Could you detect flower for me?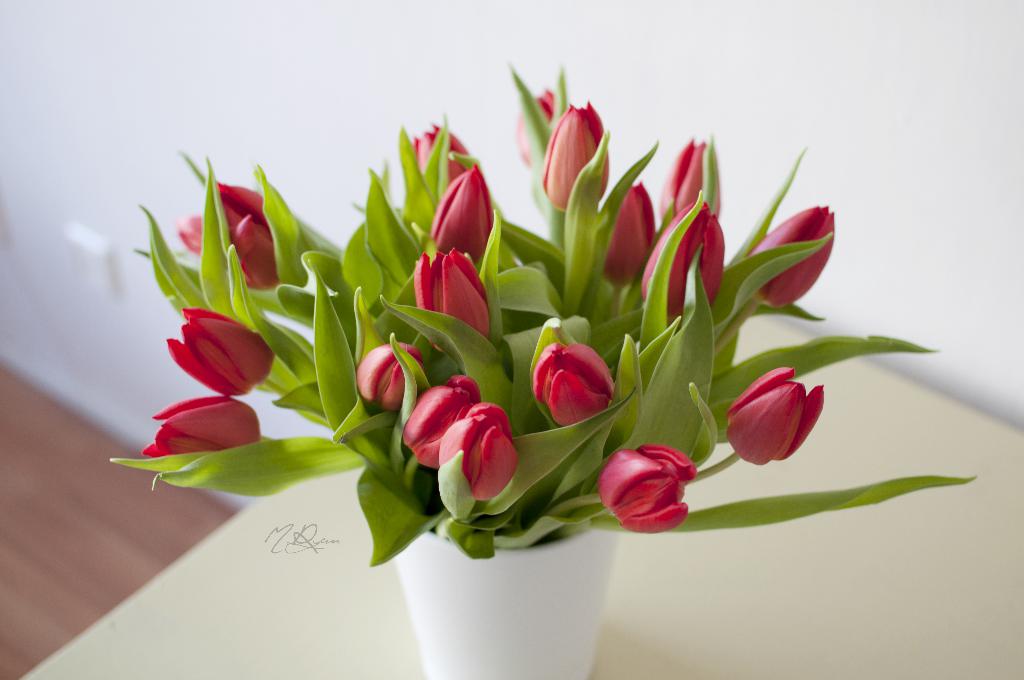
Detection result: [735, 362, 842, 475].
